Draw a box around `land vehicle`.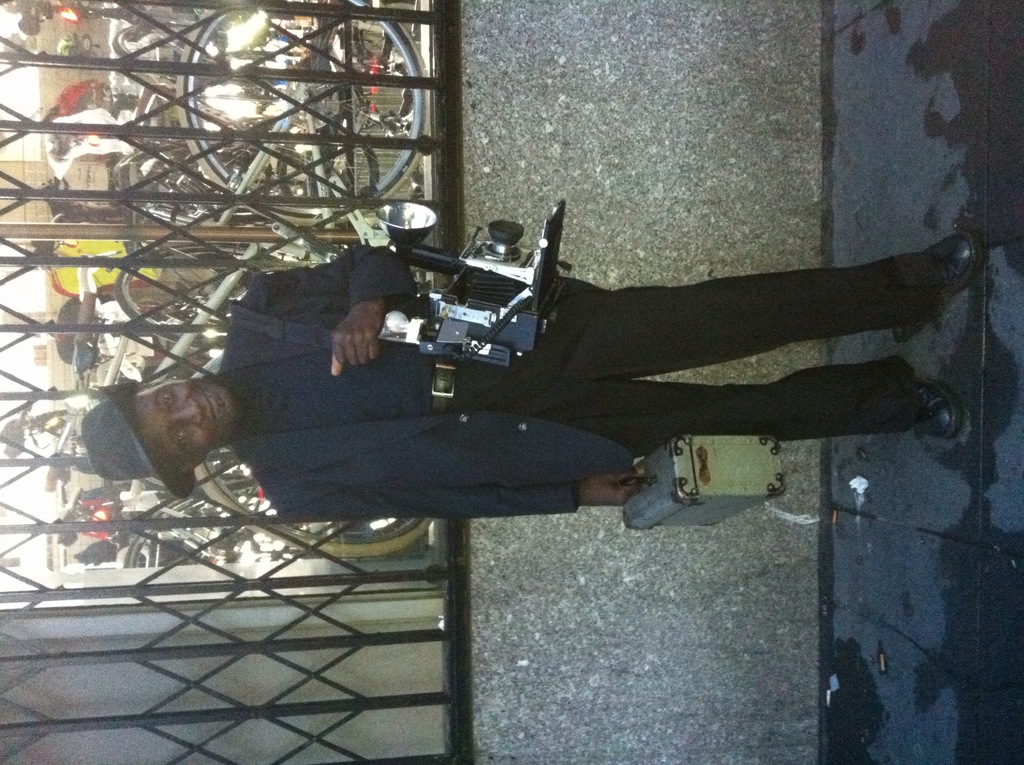
<box>114,255,440,567</box>.
